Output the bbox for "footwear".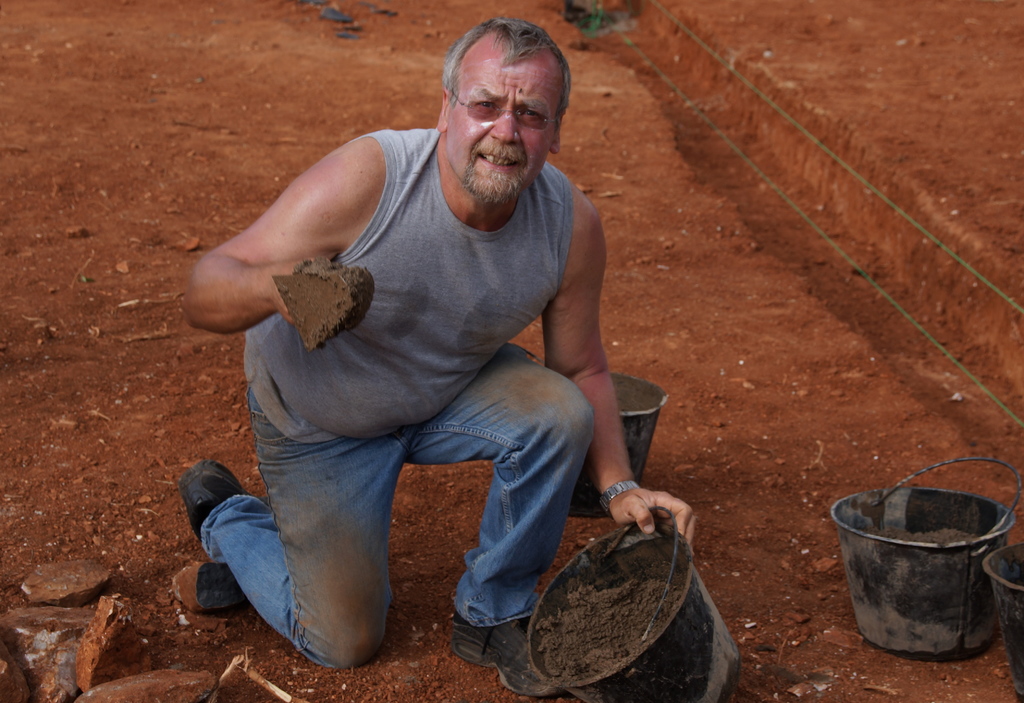
x1=450 y1=619 x2=565 y2=700.
